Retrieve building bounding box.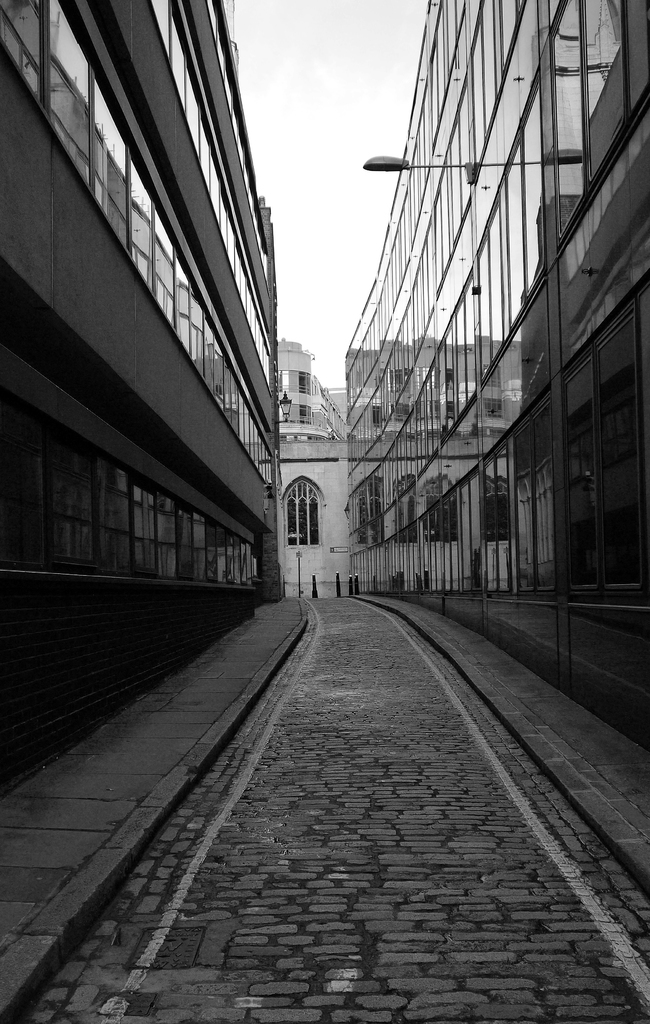
Bounding box: pyautogui.locateOnScreen(0, 0, 280, 771).
